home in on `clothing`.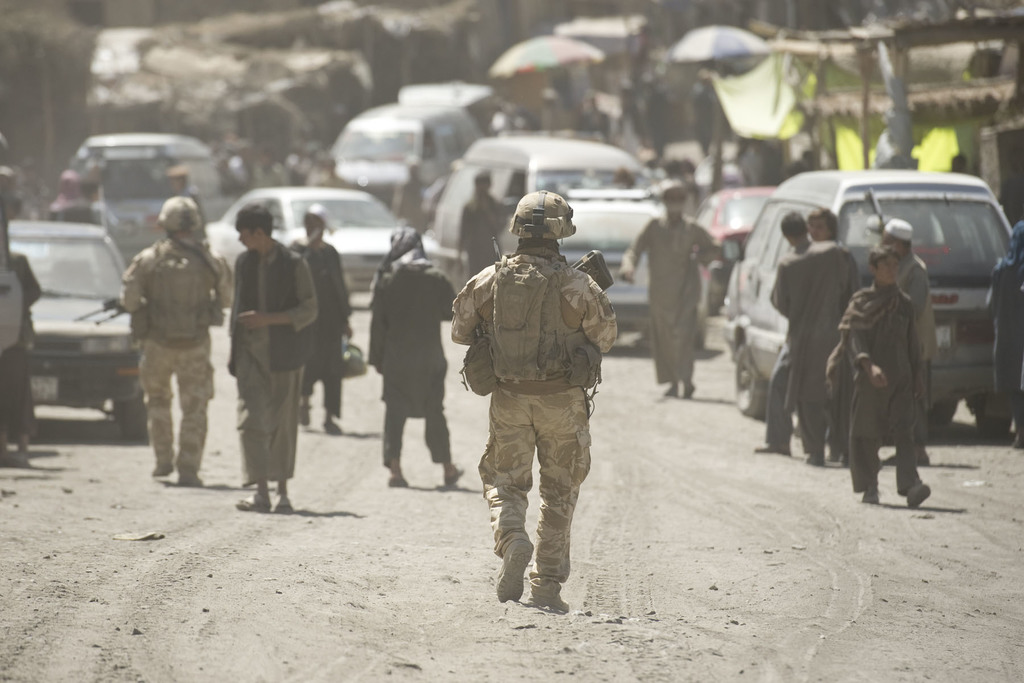
Homed in at (283,162,305,186).
